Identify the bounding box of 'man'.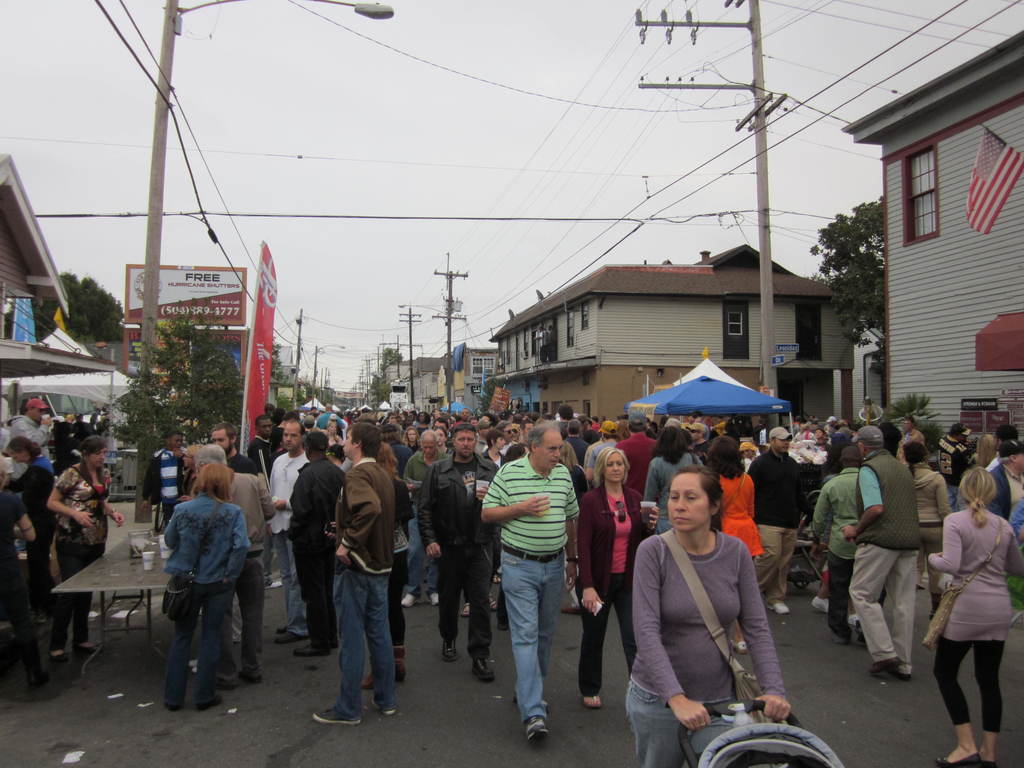
detection(5, 394, 68, 470).
